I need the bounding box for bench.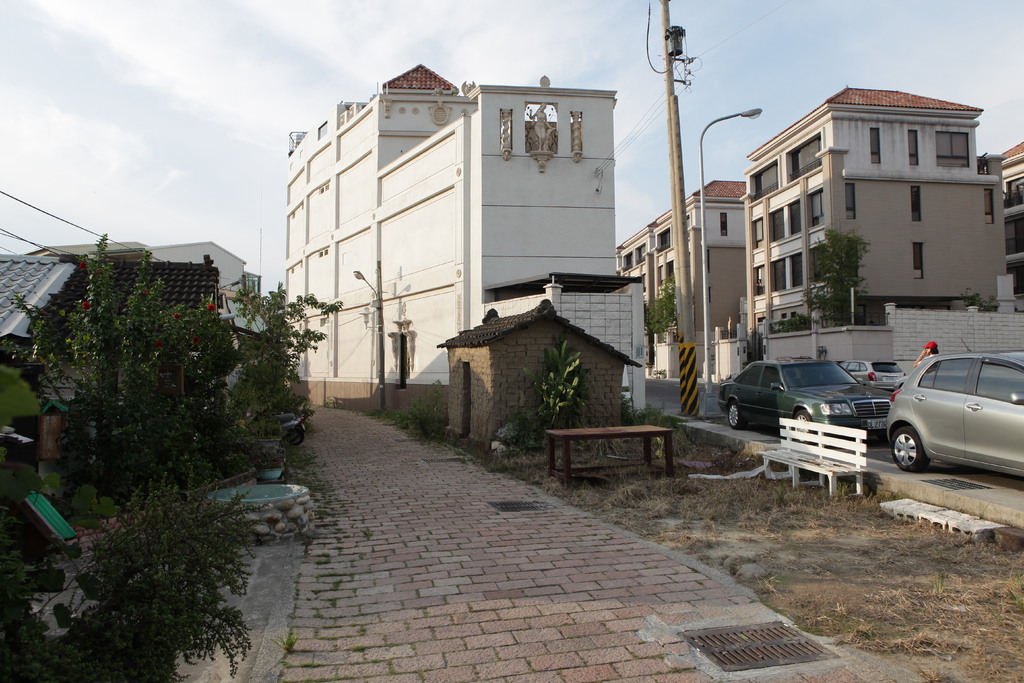
Here it is: 760/415/875/505.
